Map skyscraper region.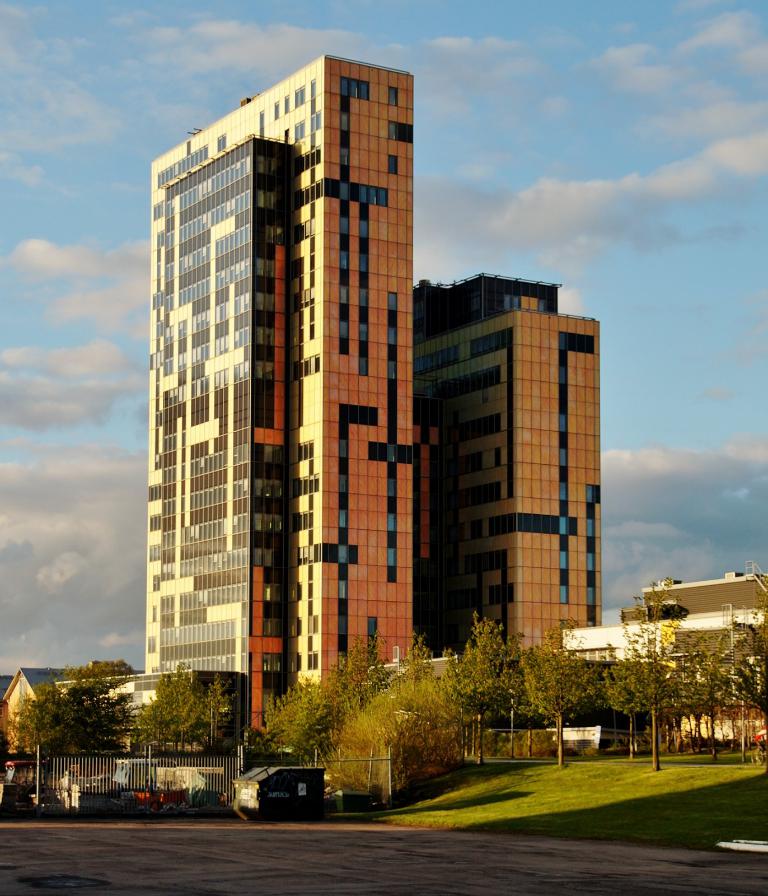
Mapped to 405:277:599:655.
